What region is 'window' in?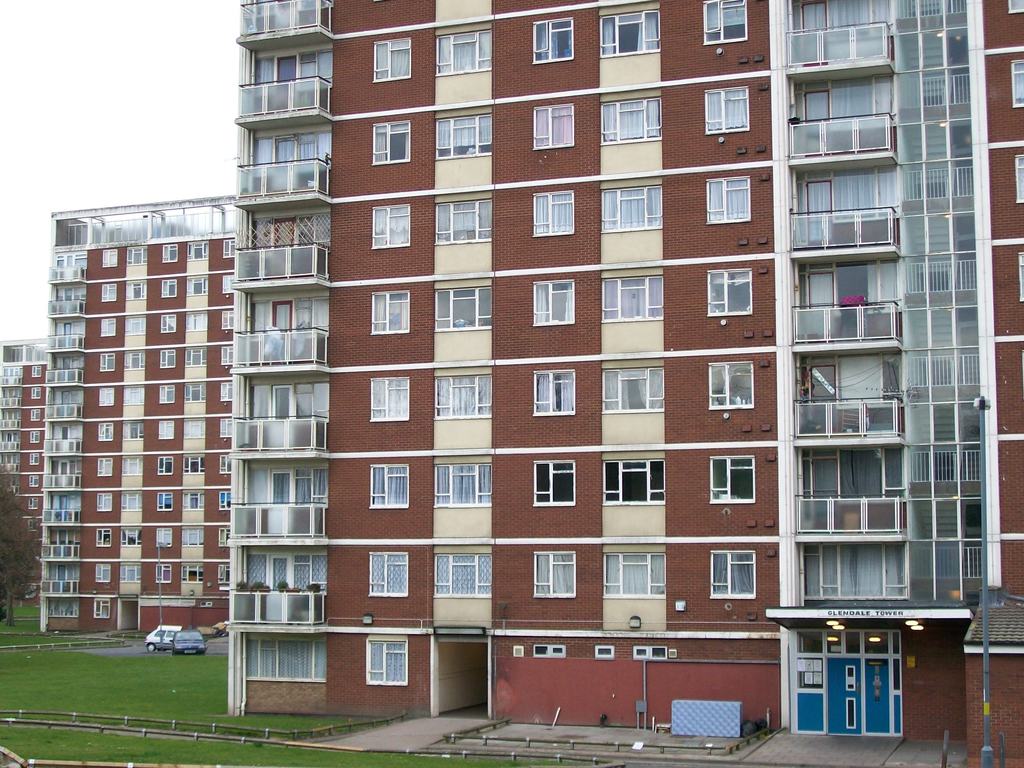
crop(291, 381, 332, 419).
